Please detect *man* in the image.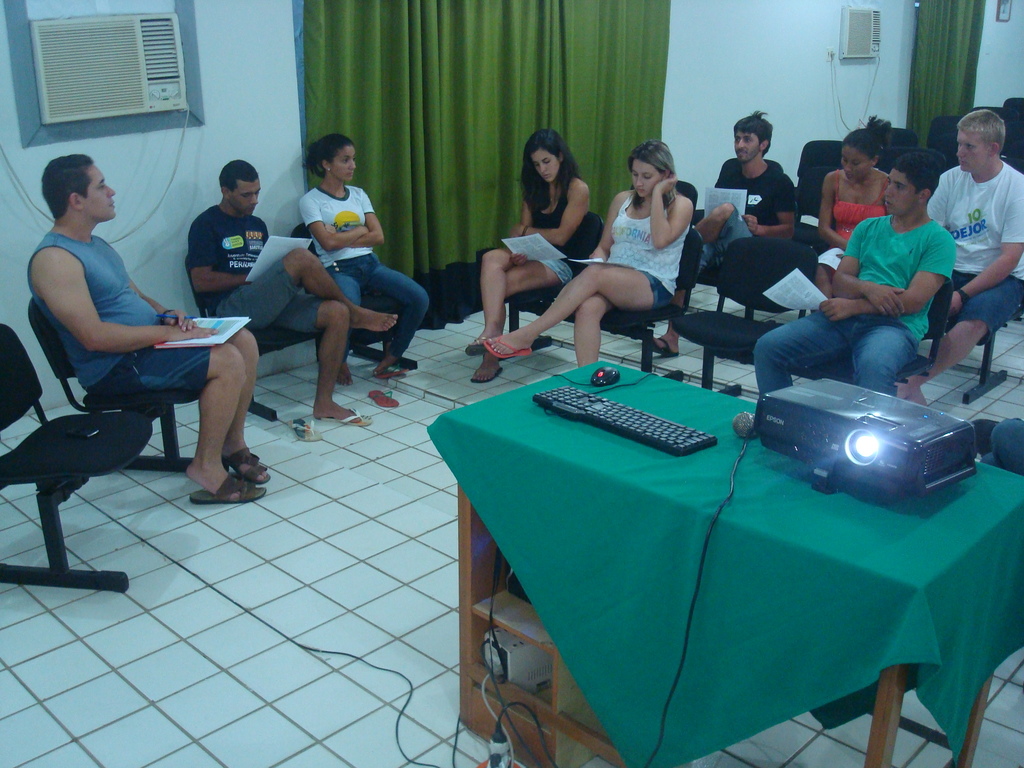
[920, 106, 1023, 406].
